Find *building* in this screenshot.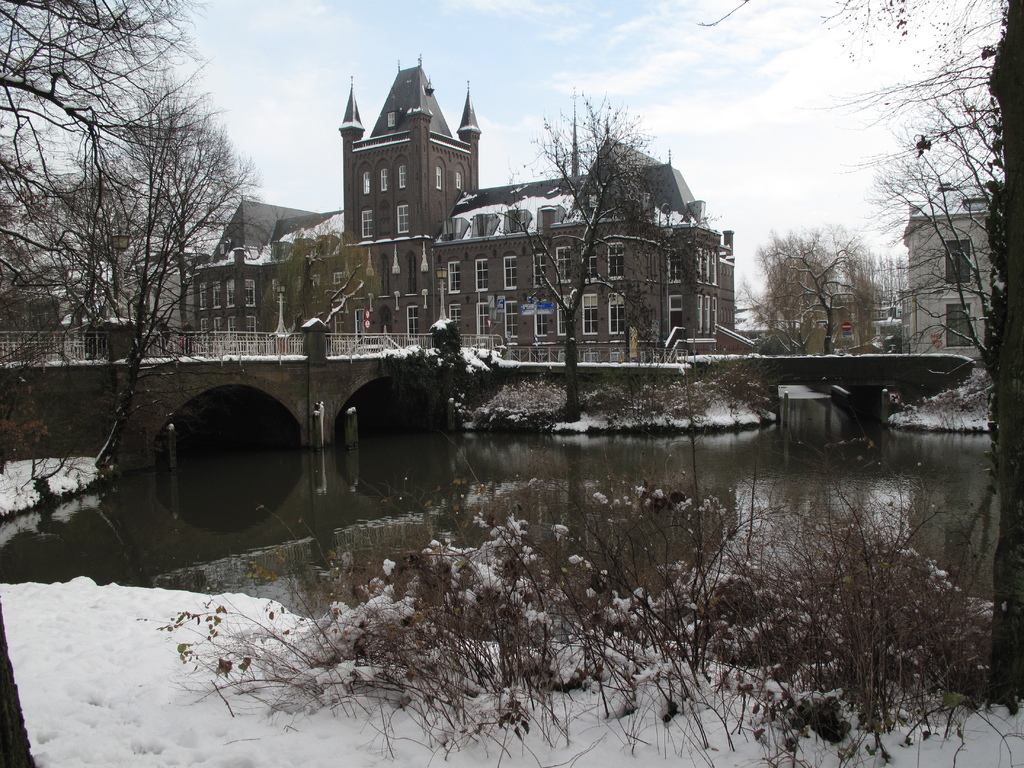
The bounding box for *building* is pyautogui.locateOnScreen(188, 47, 739, 360).
